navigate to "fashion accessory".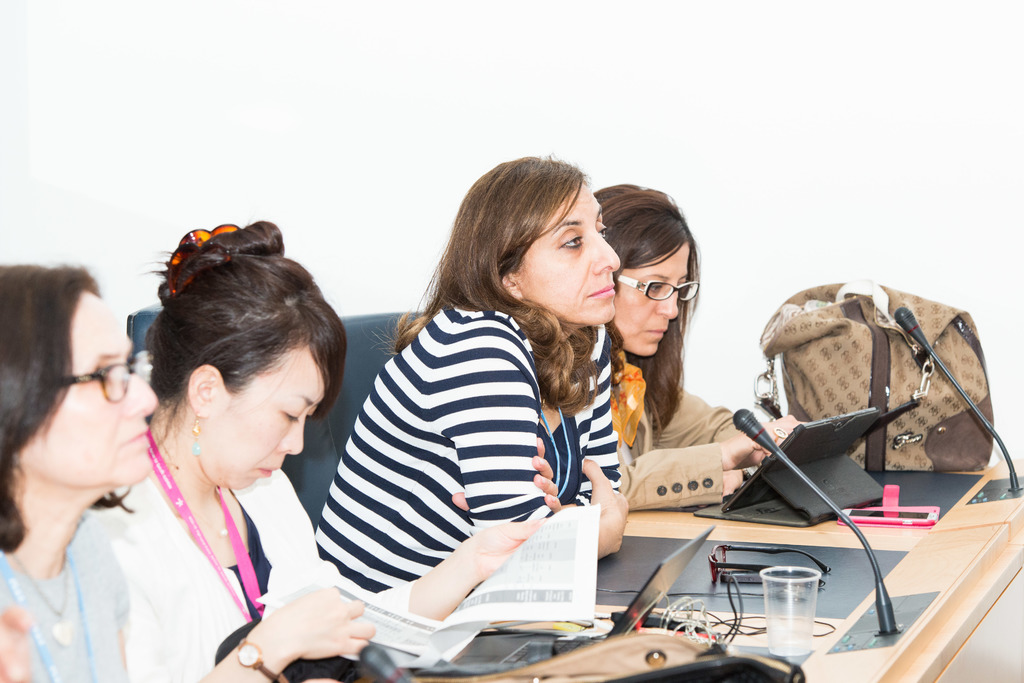
Navigation target: <bbox>237, 635, 280, 682</bbox>.
